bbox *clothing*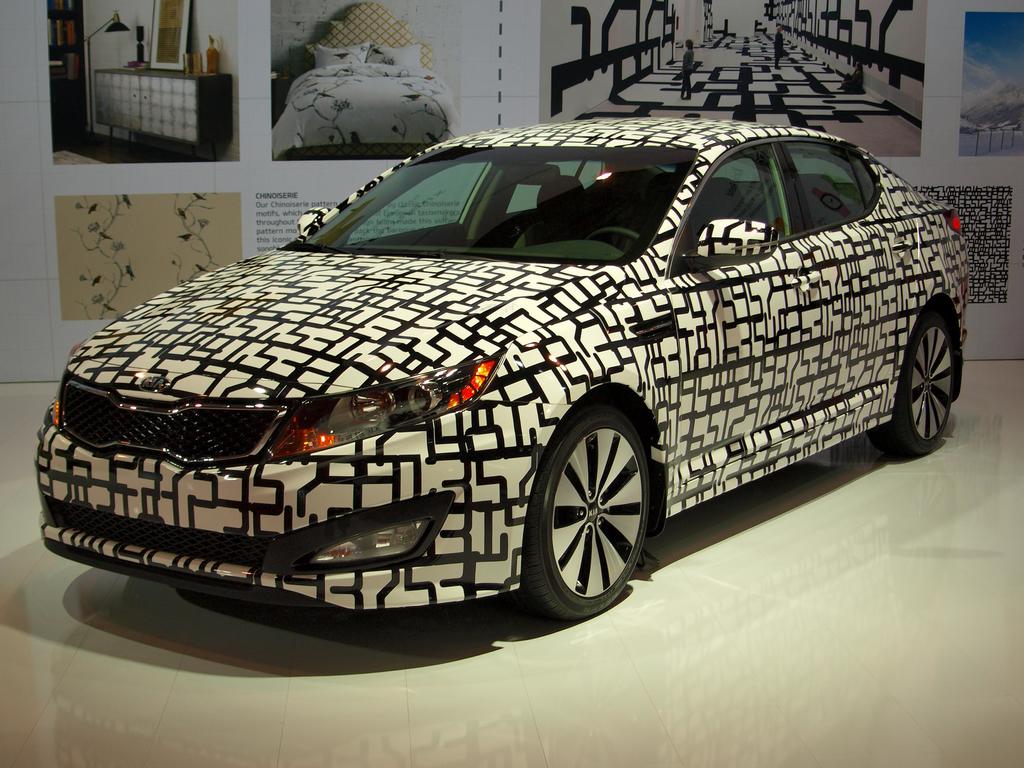
BBox(680, 47, 694, 101)
